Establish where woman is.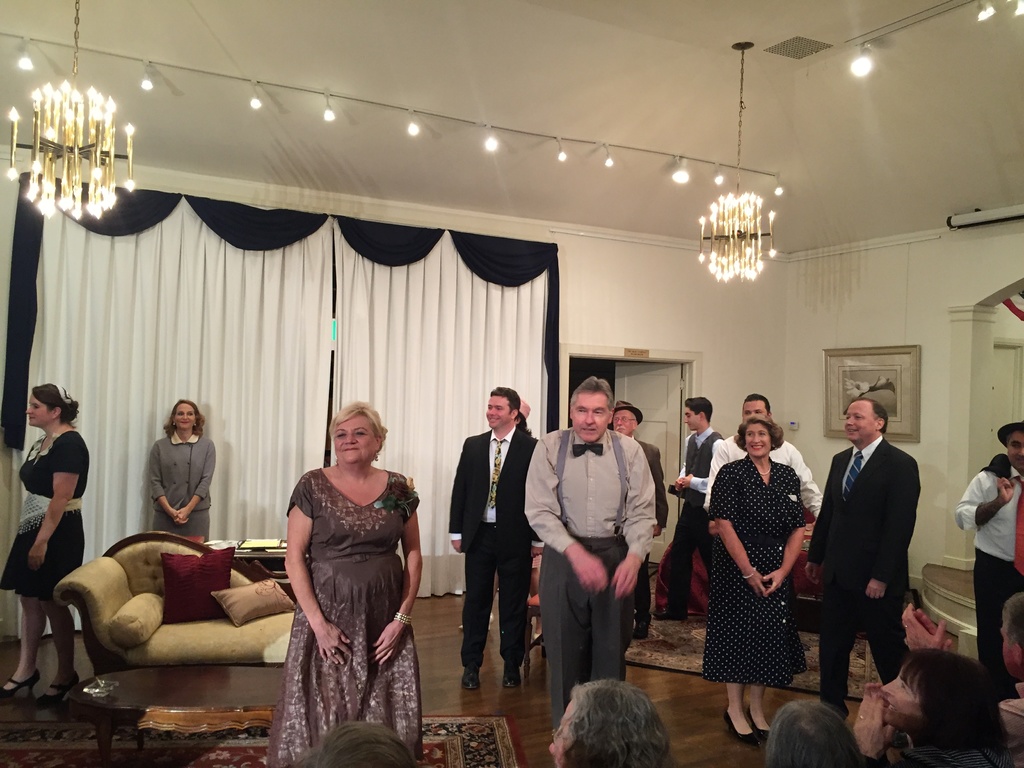
Established at (147, 398, 216, 548).
